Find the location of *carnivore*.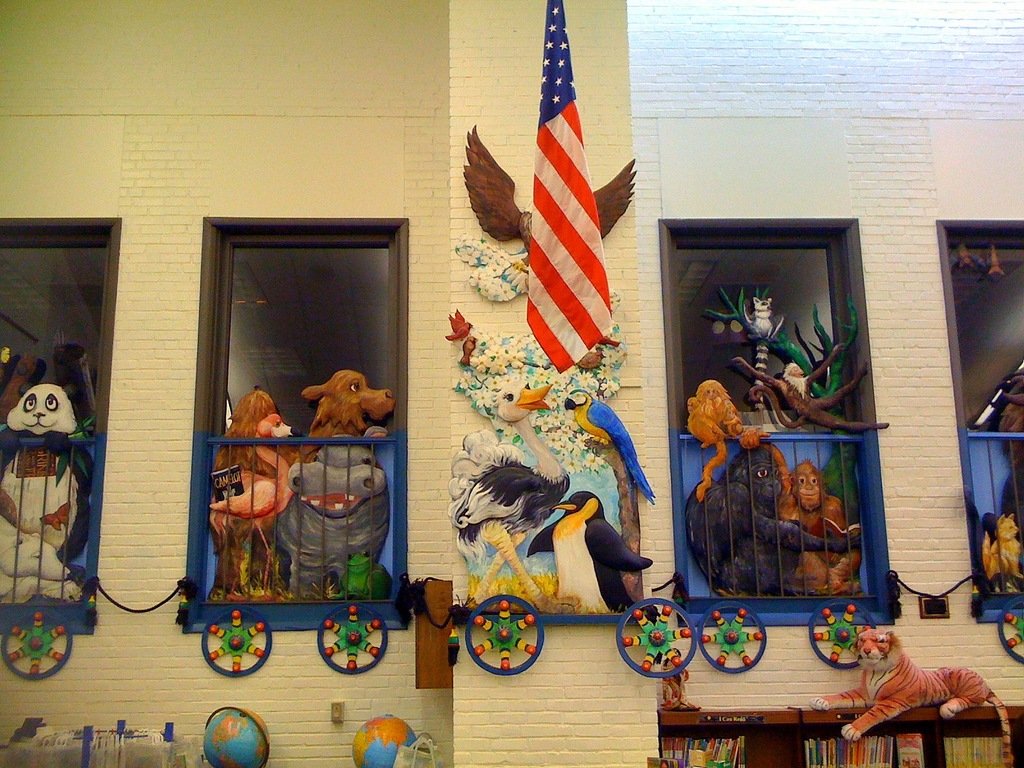
Location: bbox=[978, 513, 1023, 584].
